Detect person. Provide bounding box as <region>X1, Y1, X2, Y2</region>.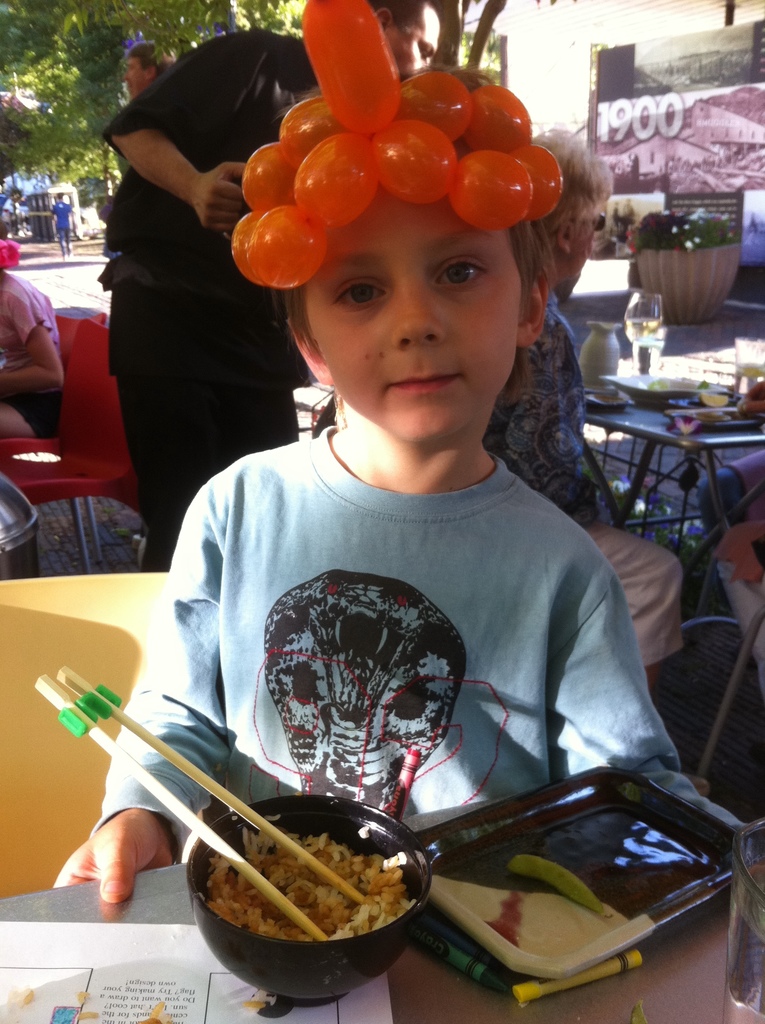
<region>45, 83, 757, 908</region>.
